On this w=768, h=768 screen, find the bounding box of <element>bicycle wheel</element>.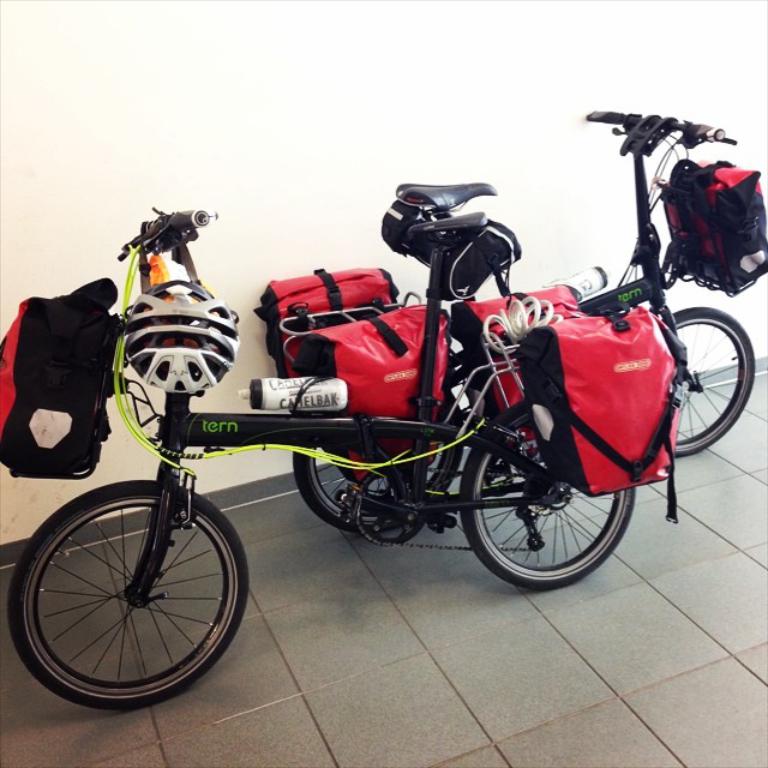
Bounding box: 458:391:636:589.
